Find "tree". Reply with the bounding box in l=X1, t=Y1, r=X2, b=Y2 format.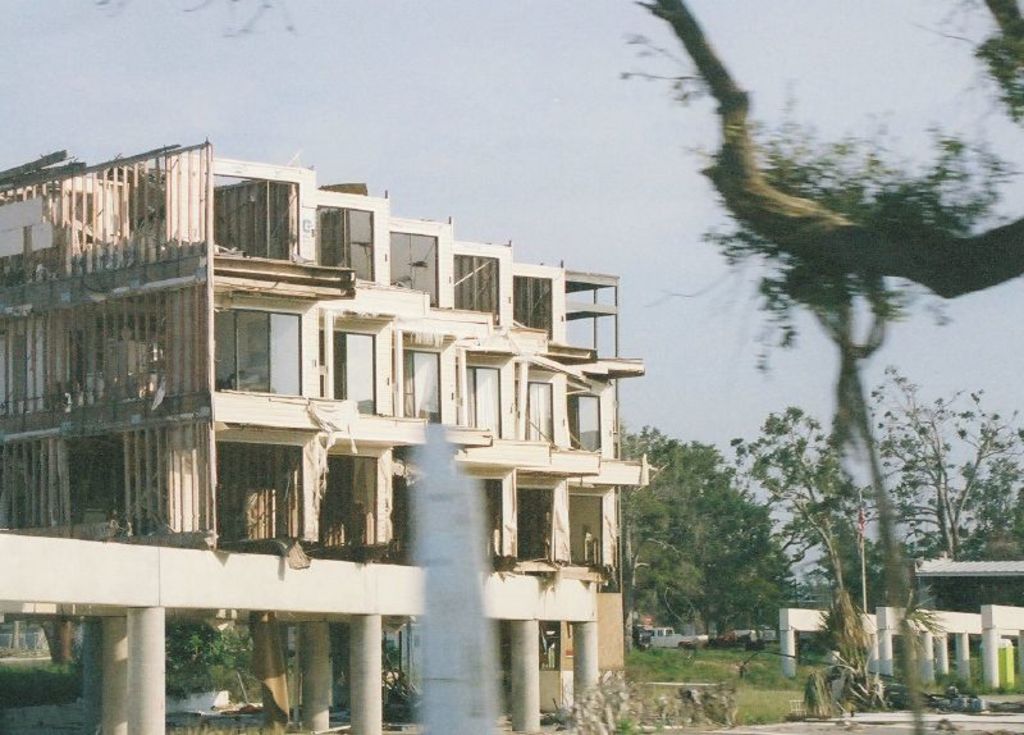
l=609, t=0, r=1023, b=734.
